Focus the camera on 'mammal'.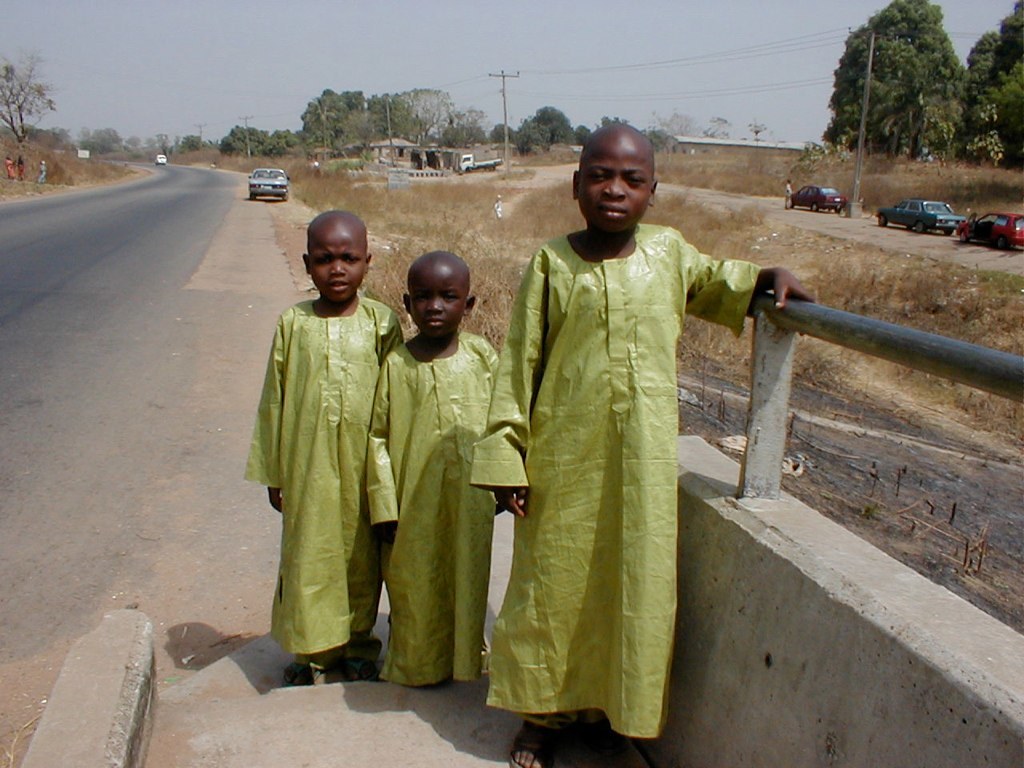
Focus region: x1=37, y1=159, x2=49, y2=184.
